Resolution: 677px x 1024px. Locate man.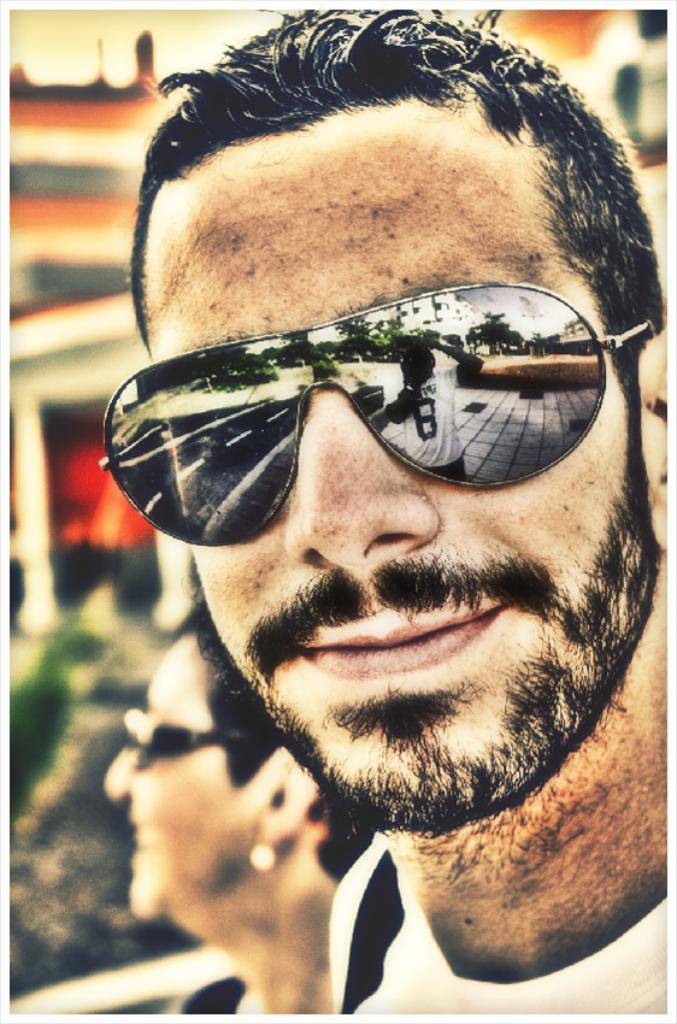
(left=130, top=7, right=676, bottom=1016).
